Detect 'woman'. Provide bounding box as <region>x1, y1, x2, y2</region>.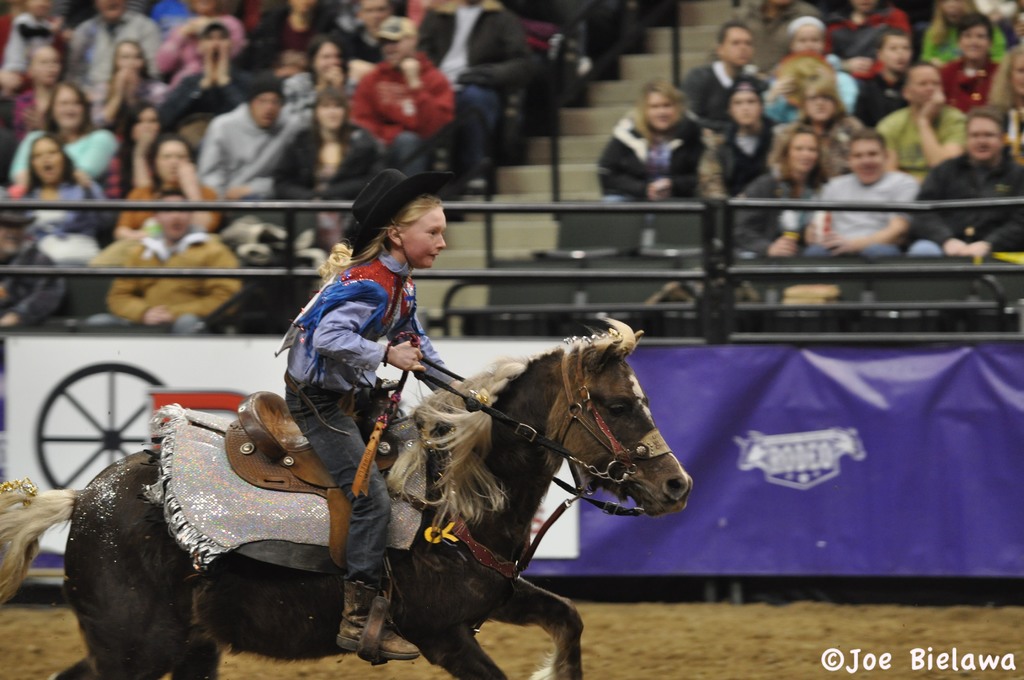
<region>595, 80, 701, 212</region>.
